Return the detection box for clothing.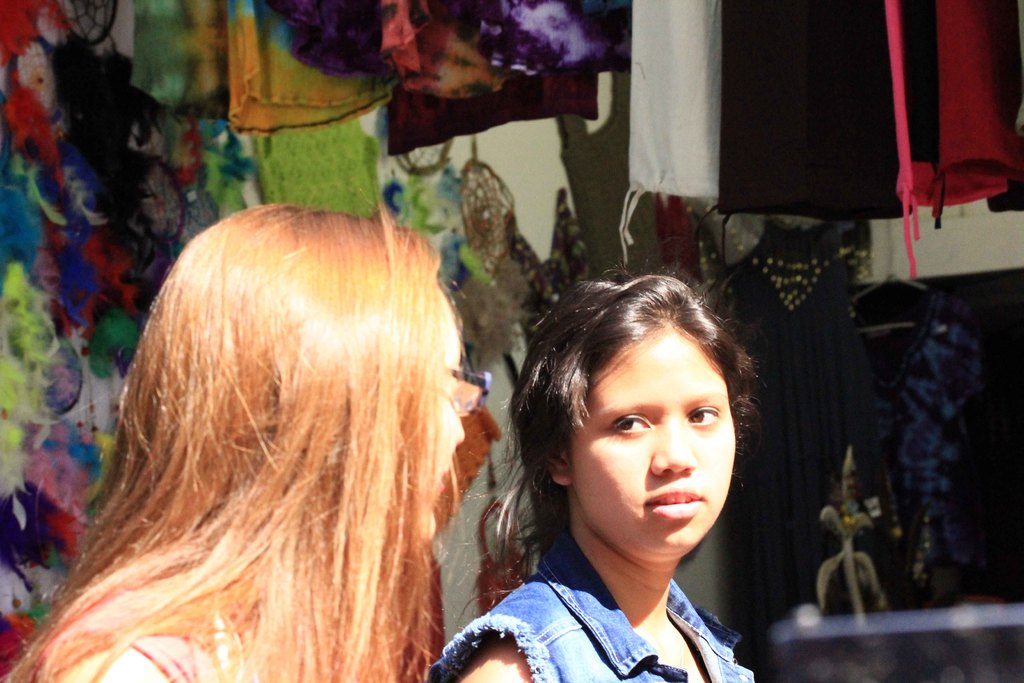
bbox=(884, 0, 925, 280).
